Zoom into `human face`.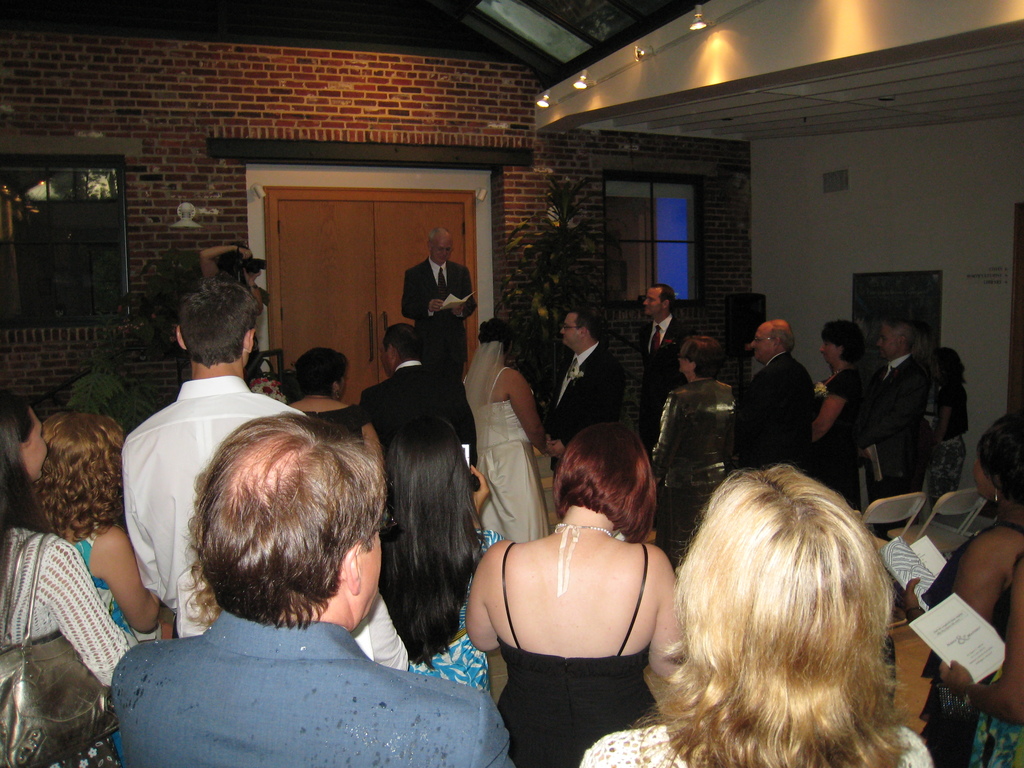
Zoom target: <bbox>752, 333, 761, 359</bbox>.
